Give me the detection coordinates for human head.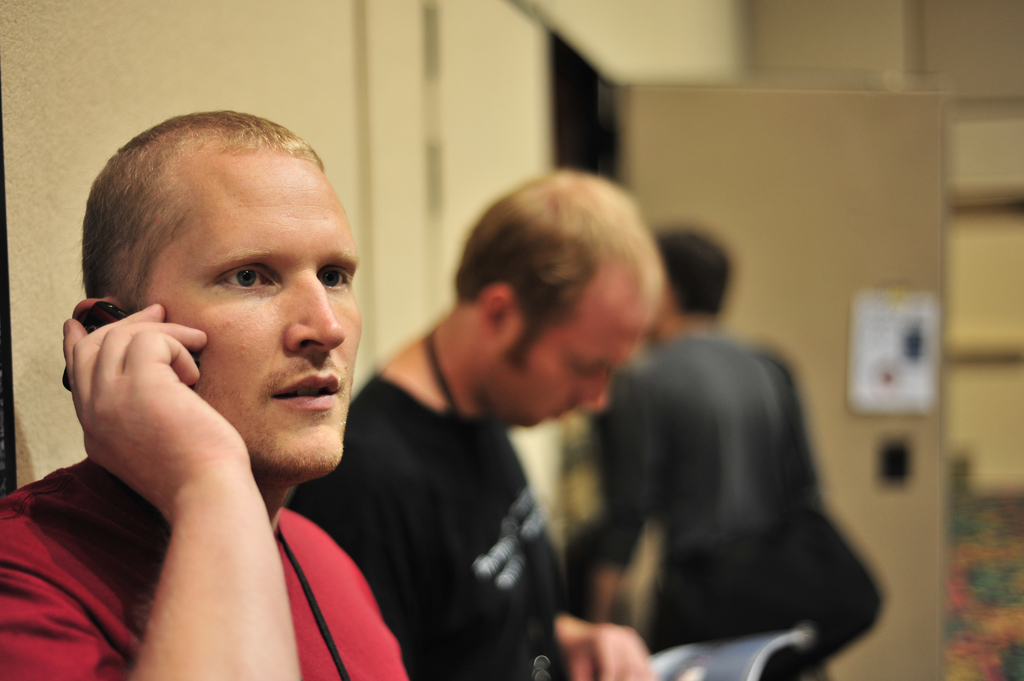
449:172:665:424.
